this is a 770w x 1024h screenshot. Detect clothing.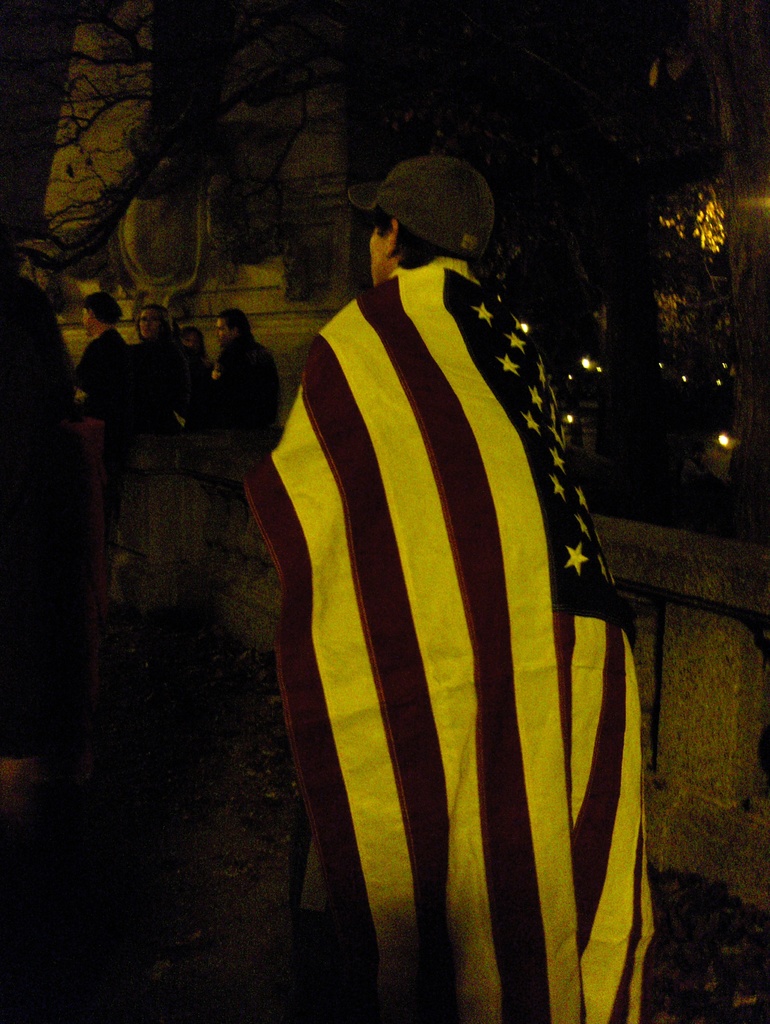
bbox(237, 166, 647, 1023).
